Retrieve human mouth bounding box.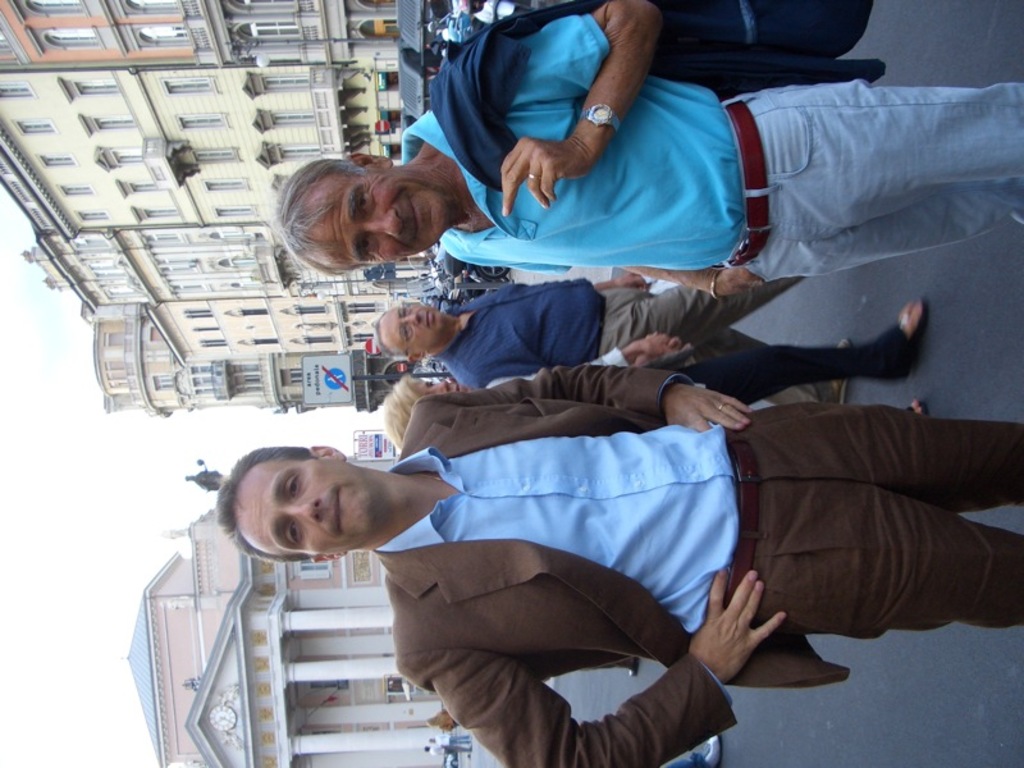
Bounding box: rect(422, 310, 436, 334).
